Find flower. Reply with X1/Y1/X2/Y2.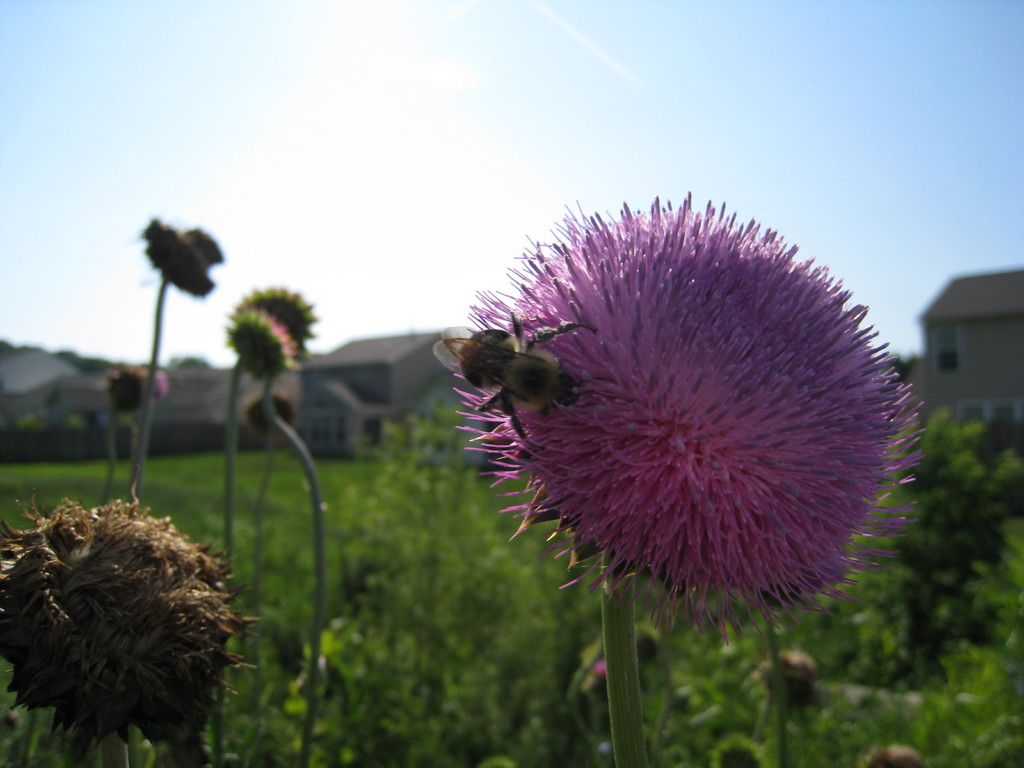
749/651/824/714.
